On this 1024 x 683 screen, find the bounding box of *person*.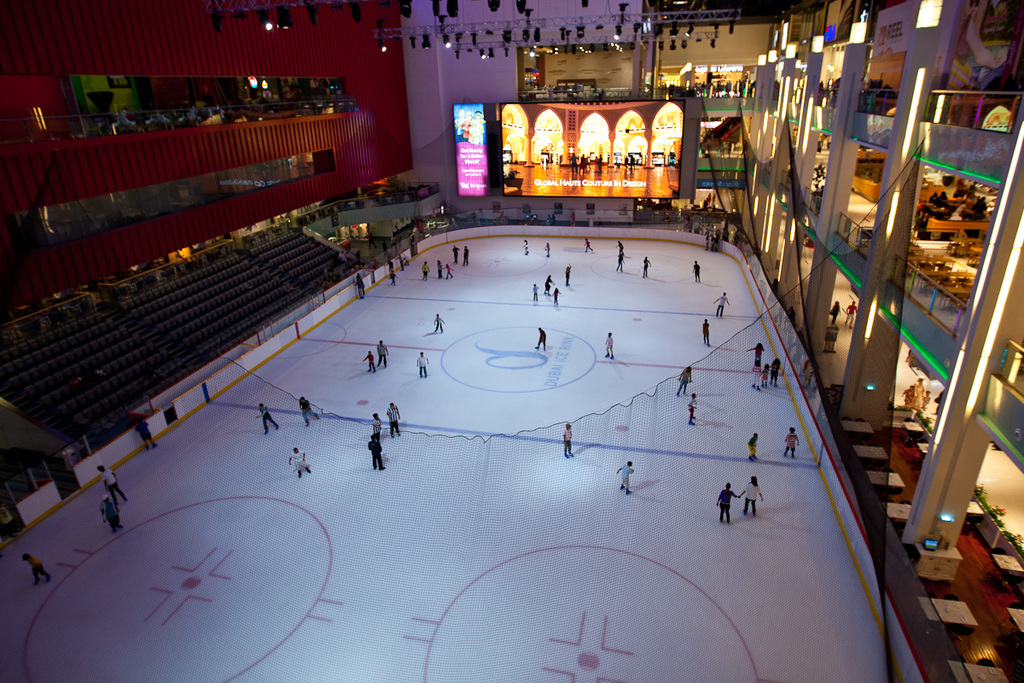
Bounding box: <box>256,404,278,431</box>.
